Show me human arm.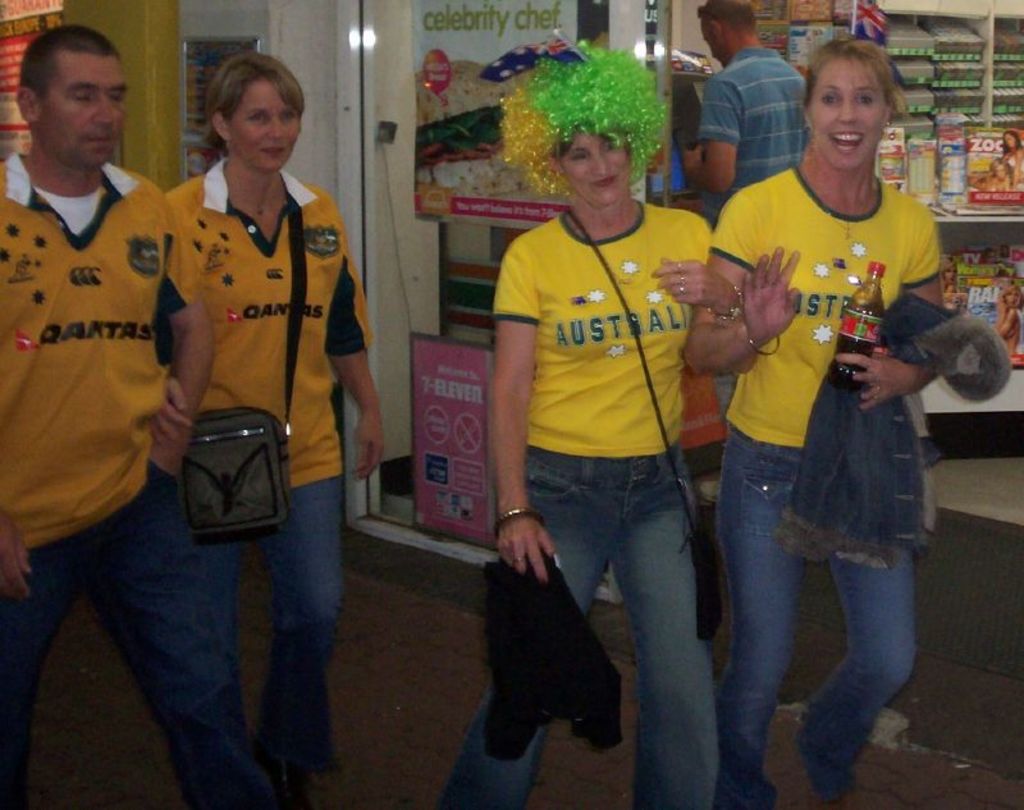
human arm is here: select_region(493, 234, 554, 582).
